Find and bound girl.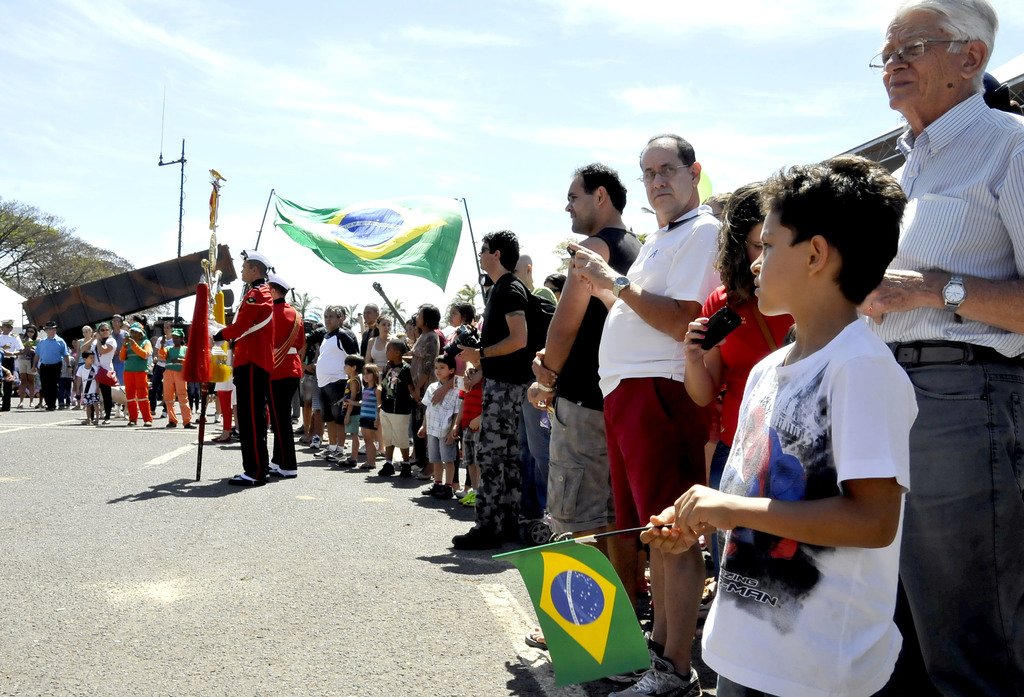
Bound: [345, 364, 381, 468].
